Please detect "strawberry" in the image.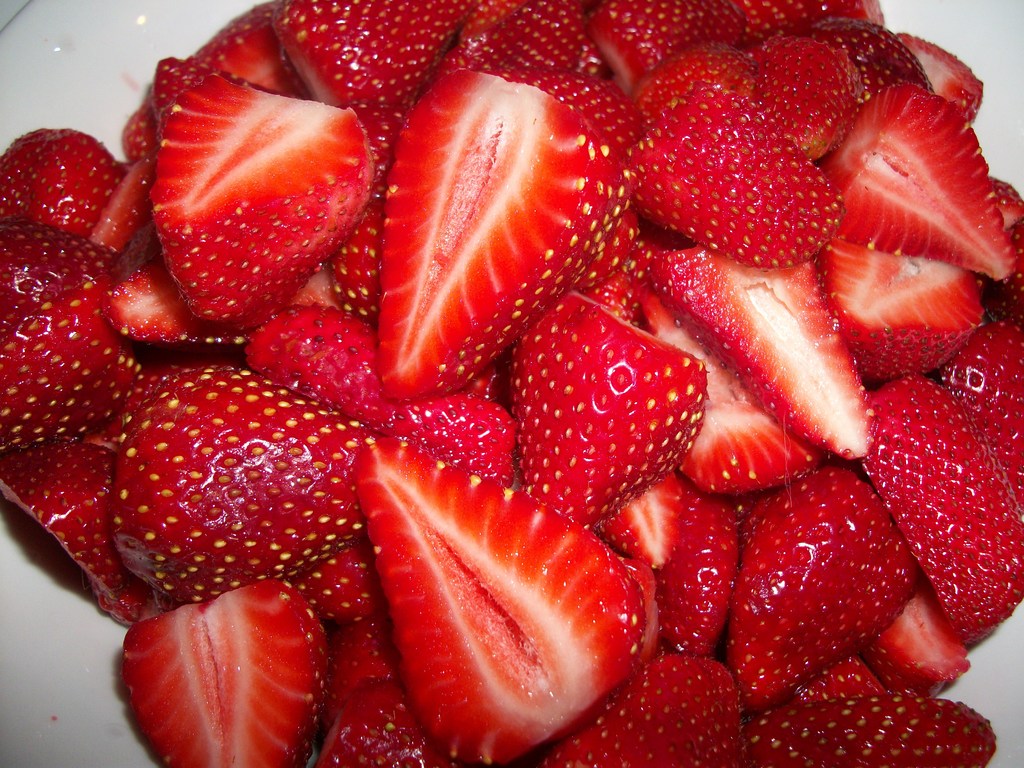
{"left": 630, "top": 88, "right": 840, "bottom": 264}.
